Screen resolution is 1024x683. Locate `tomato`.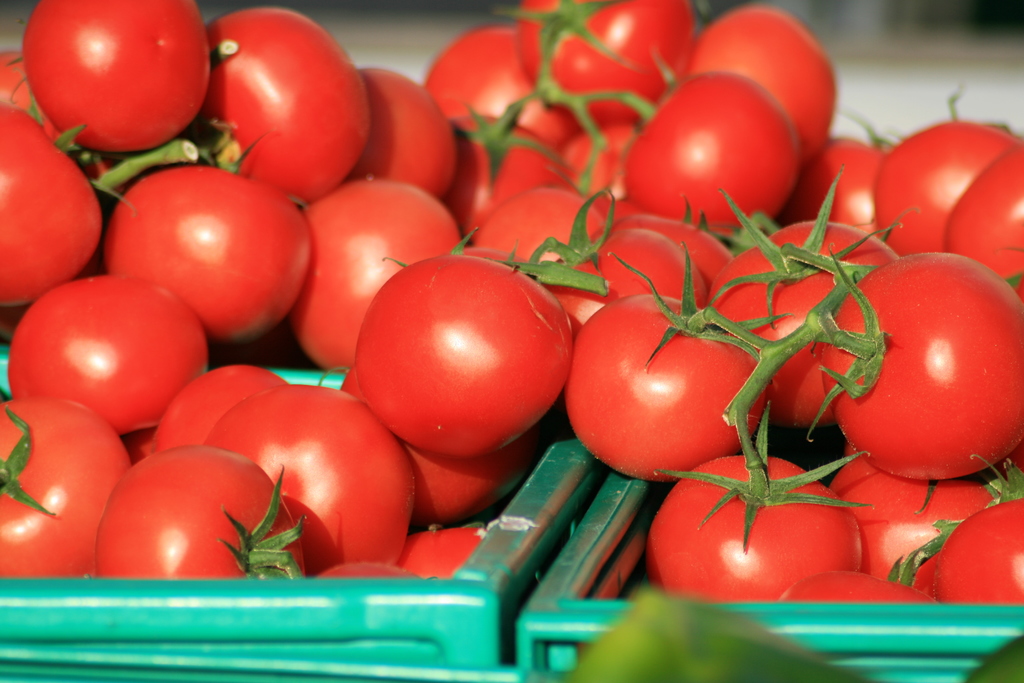
pyautogui.locateOnScreen(207, 8, 376, 205).
